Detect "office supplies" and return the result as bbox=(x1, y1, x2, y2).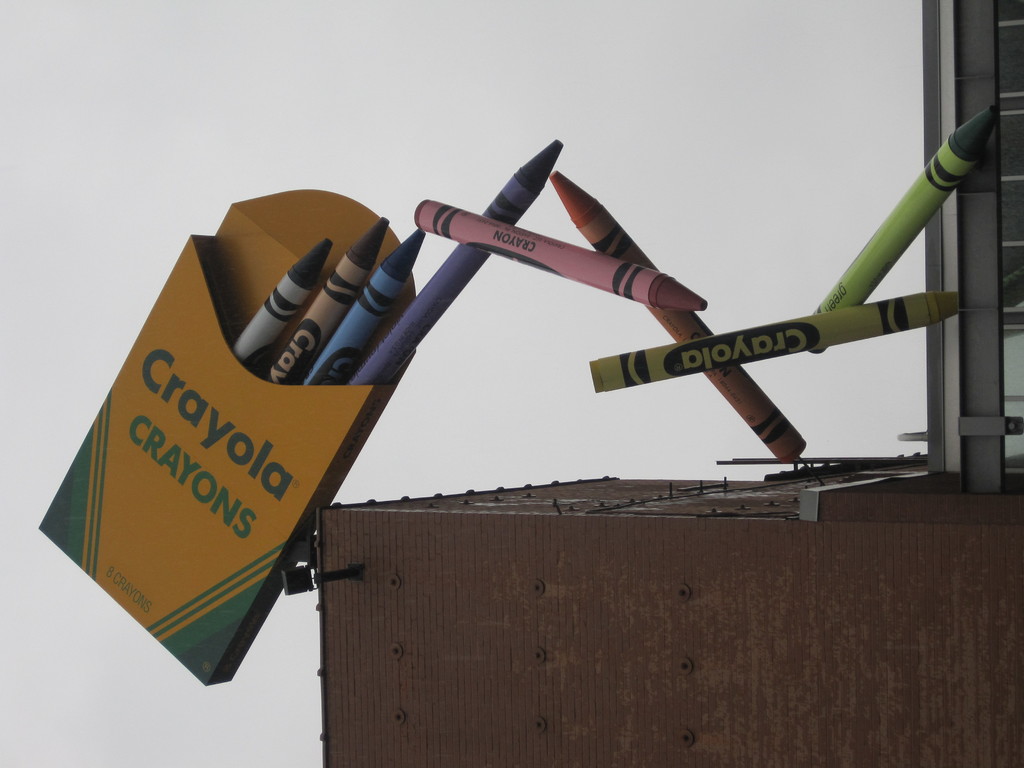
bbox=(415, 195, 713, 314).
